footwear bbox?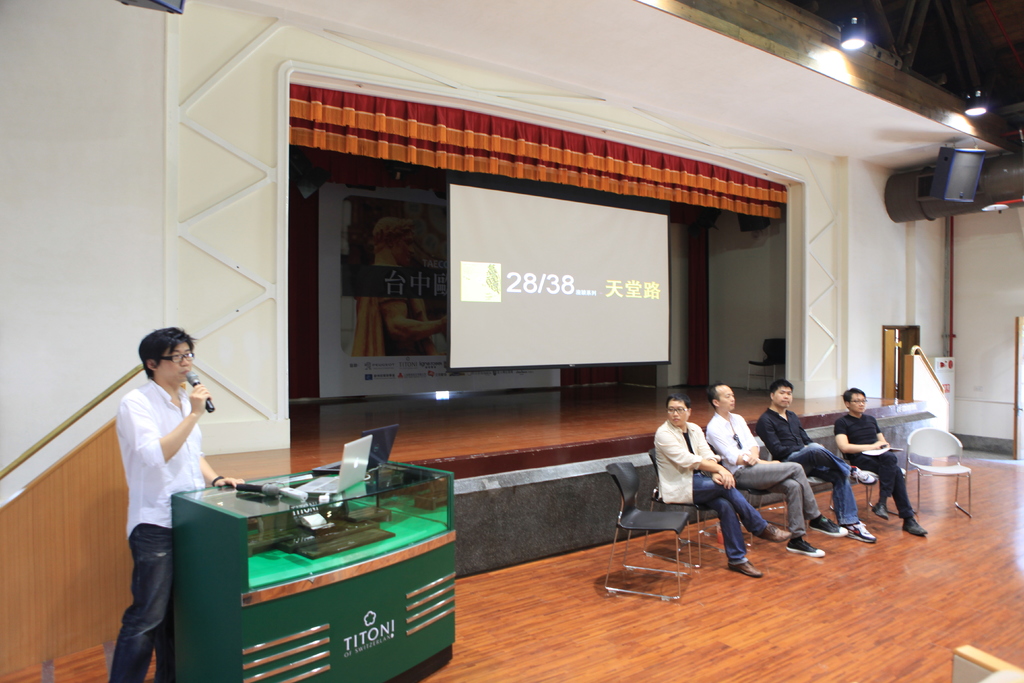
select_region(849, 516, 881, 547)
